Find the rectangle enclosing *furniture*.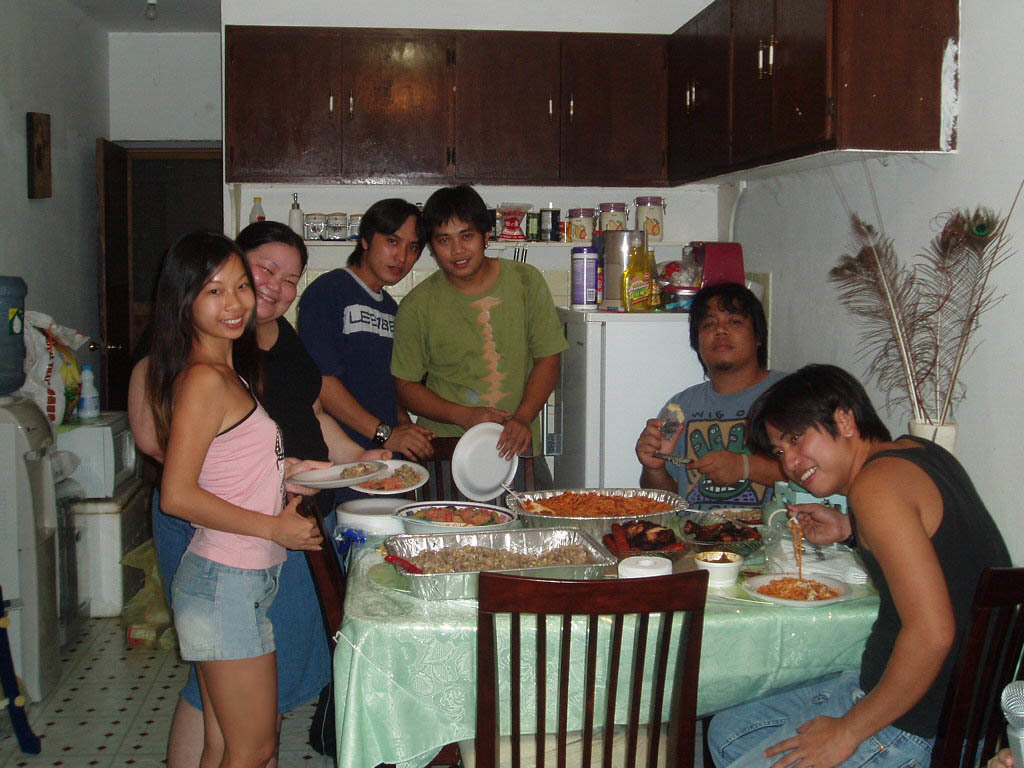
detection(455, 570, 711, 767).
